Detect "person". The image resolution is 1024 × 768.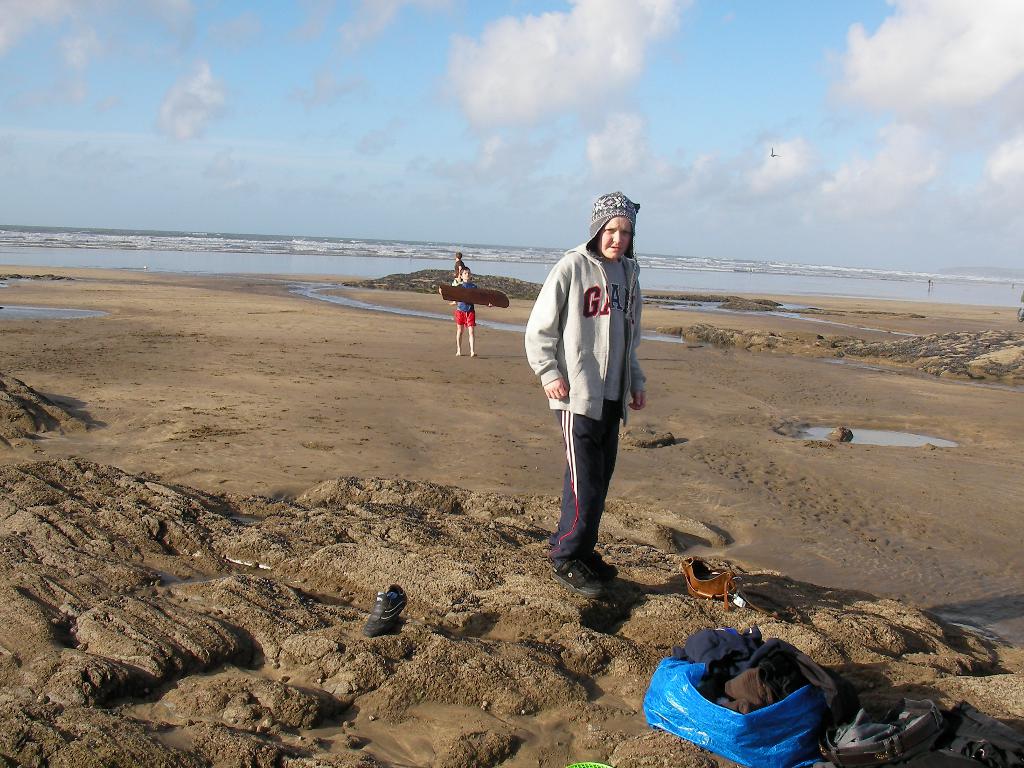
box(436, 268, 495, 362).
